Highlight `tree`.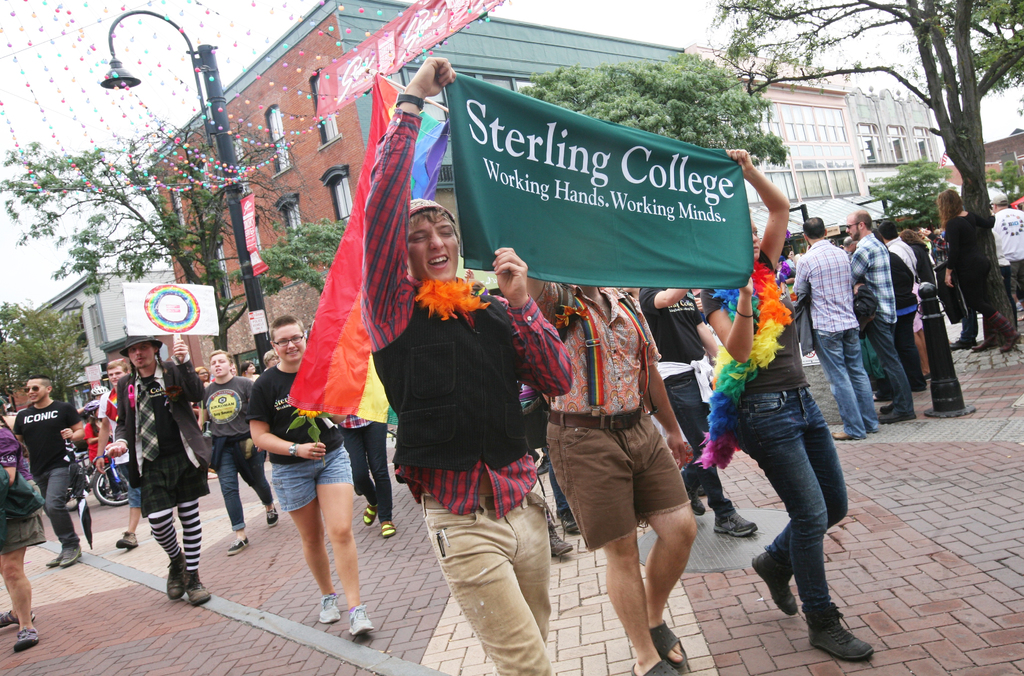
Highlighted region: <region>0, 136, 299, 354</region>.
